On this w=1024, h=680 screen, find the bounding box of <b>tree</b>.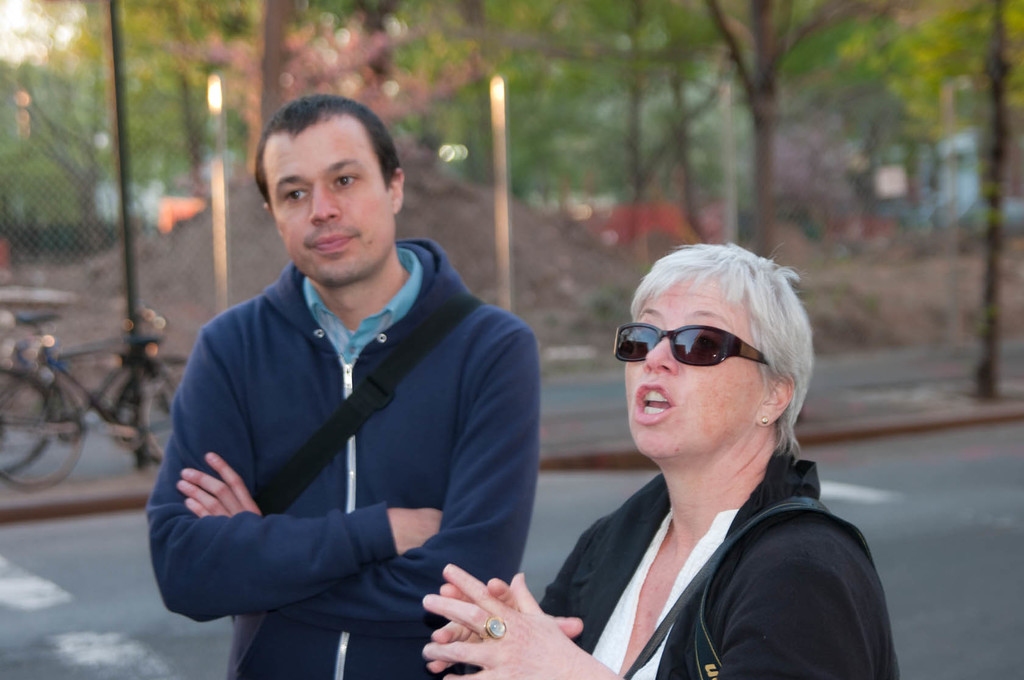
Bounding box: <box>307,0,494,170</box>.
